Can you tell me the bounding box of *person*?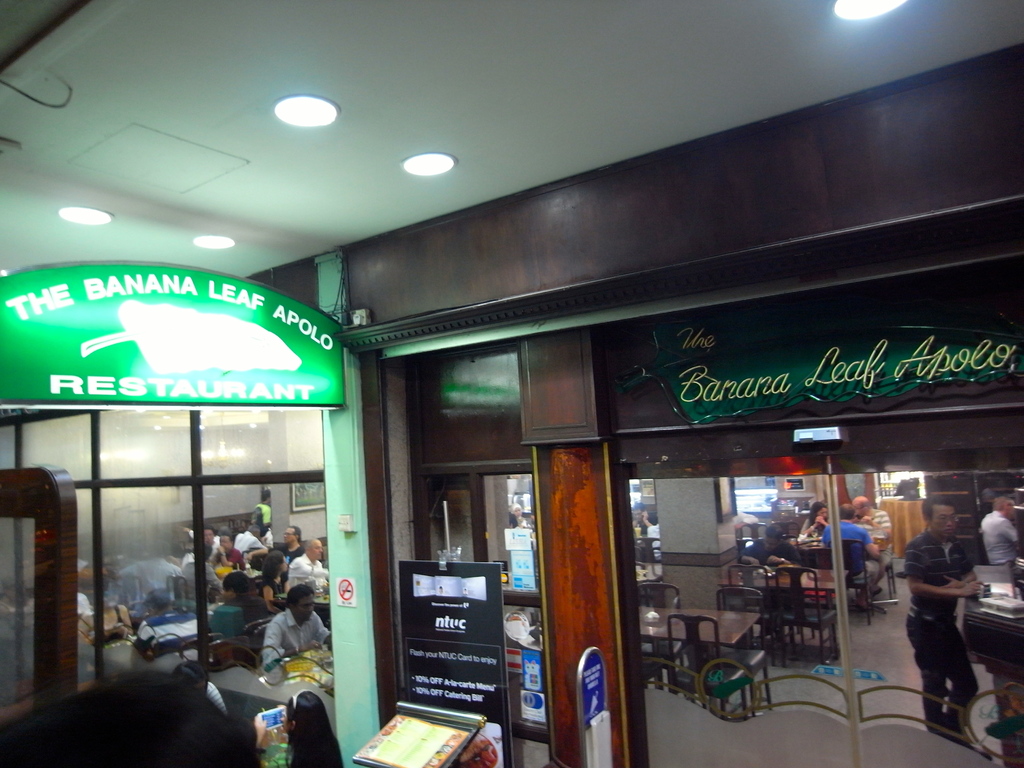
<region>204, 524, 216, 563</region>.
